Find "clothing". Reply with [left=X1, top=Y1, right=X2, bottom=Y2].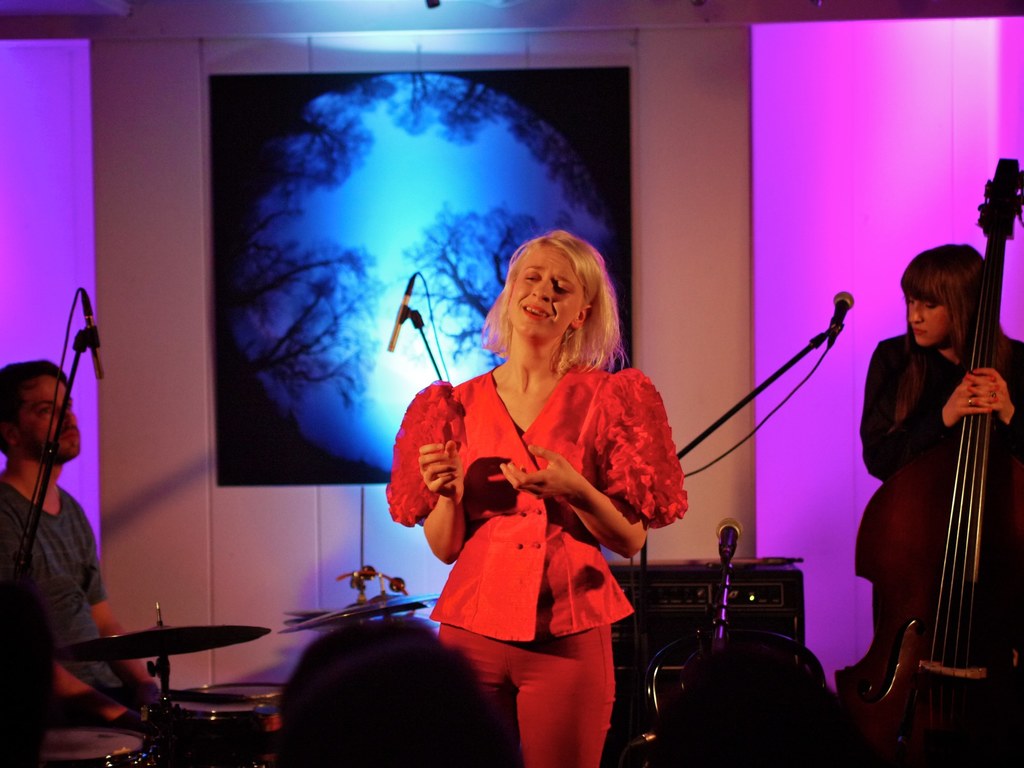
[left=383, top=358, right=689, bottom=767].
